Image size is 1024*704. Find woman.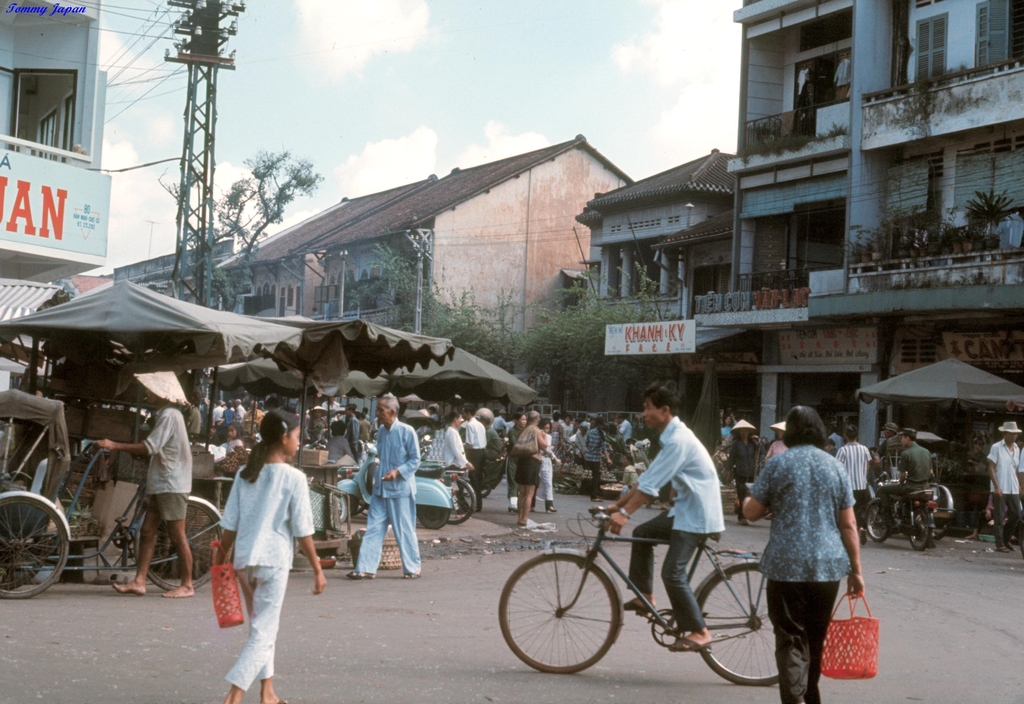
crop(582, 418, 614, 502).
